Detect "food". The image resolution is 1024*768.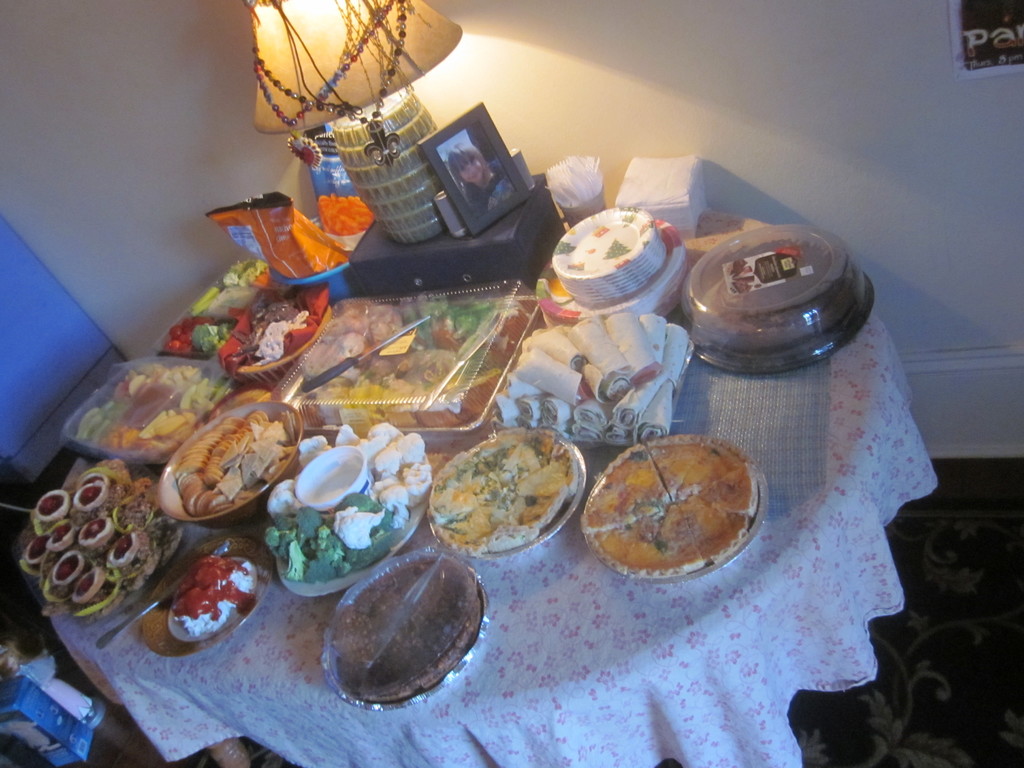
region(332, 554, 481, 700).
